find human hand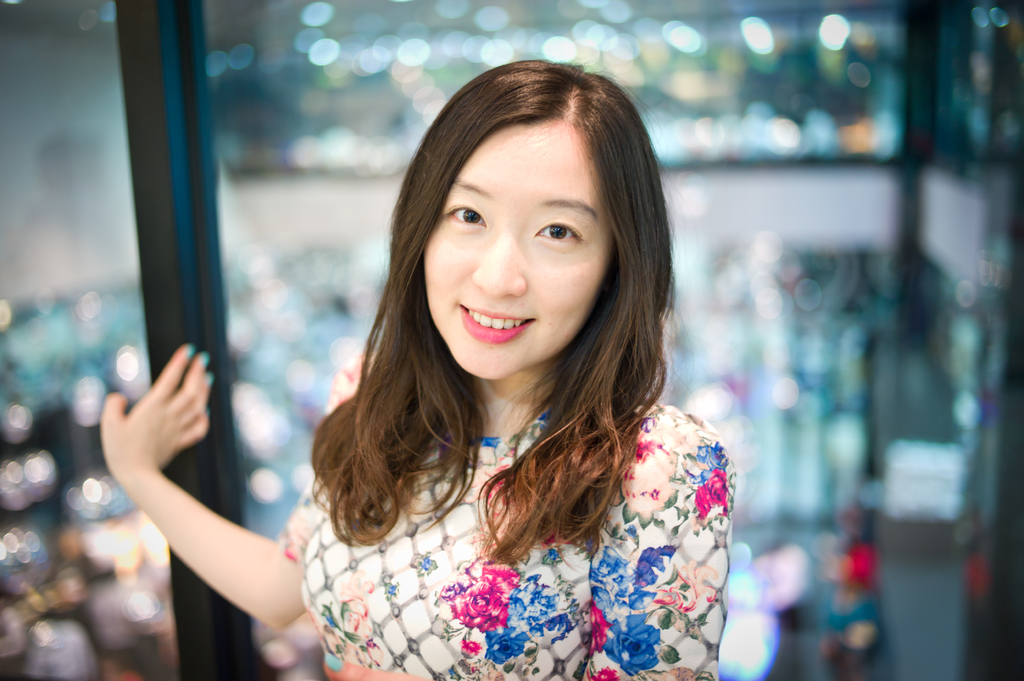
[left=99, top=340, right=220, bottom=481]
